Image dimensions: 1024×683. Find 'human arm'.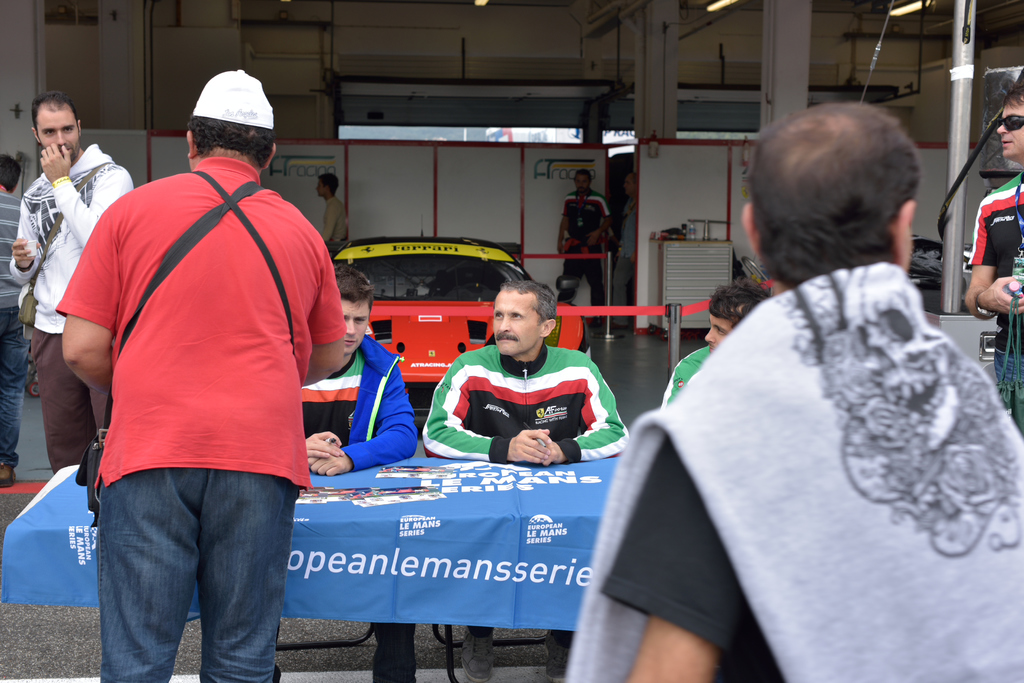
[28,237,119,483].
